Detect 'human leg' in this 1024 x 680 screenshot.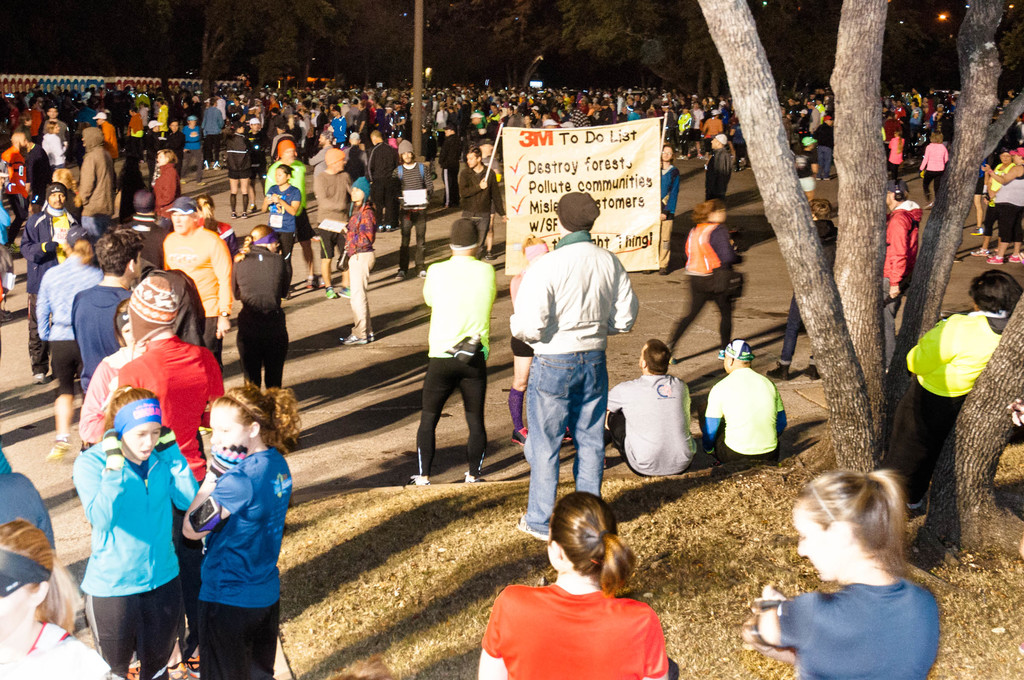
Detection: select_region(207, 608, 278, 675).
